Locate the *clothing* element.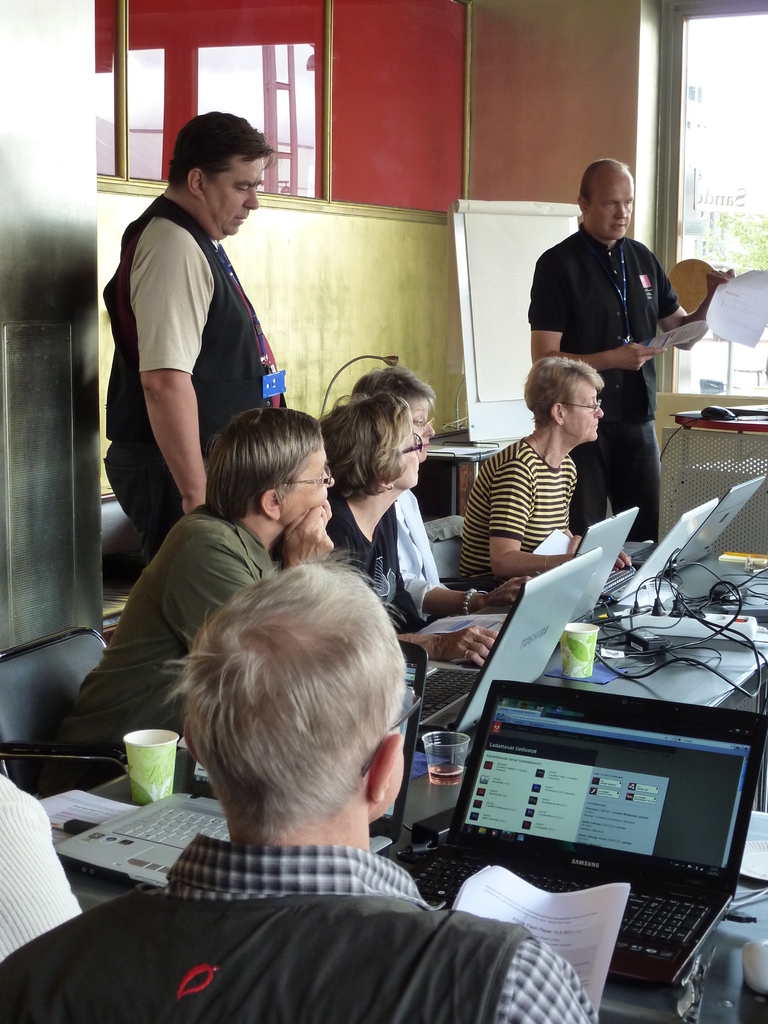
Element bbox: [396,488,435,631].
